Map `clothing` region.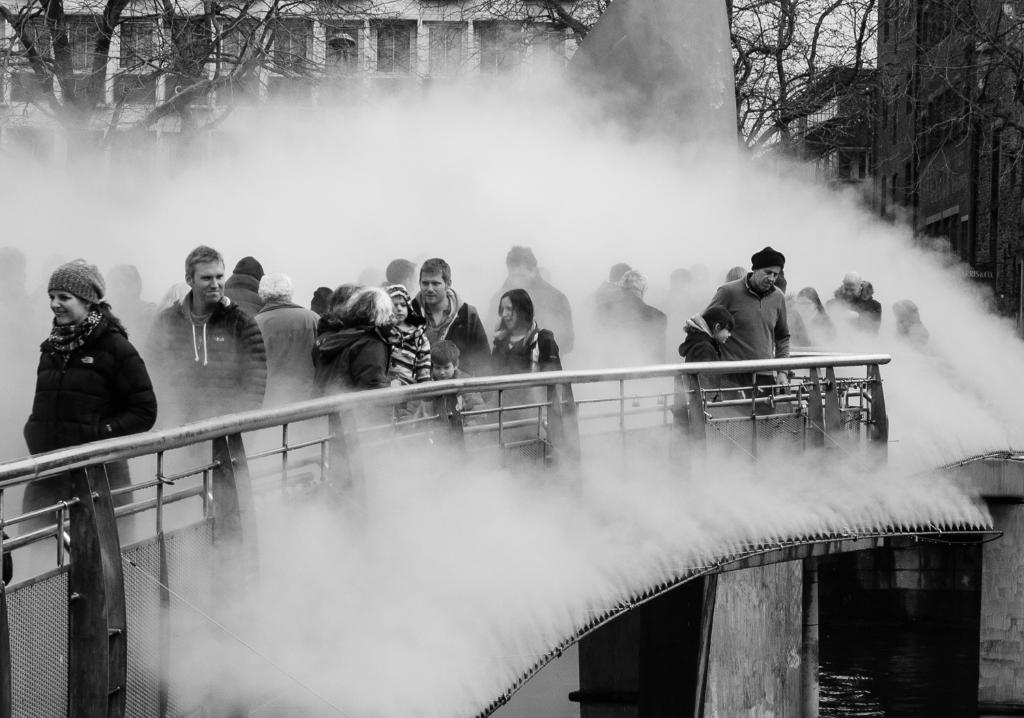
Mapped to detection(498, 271, 581, 349).
